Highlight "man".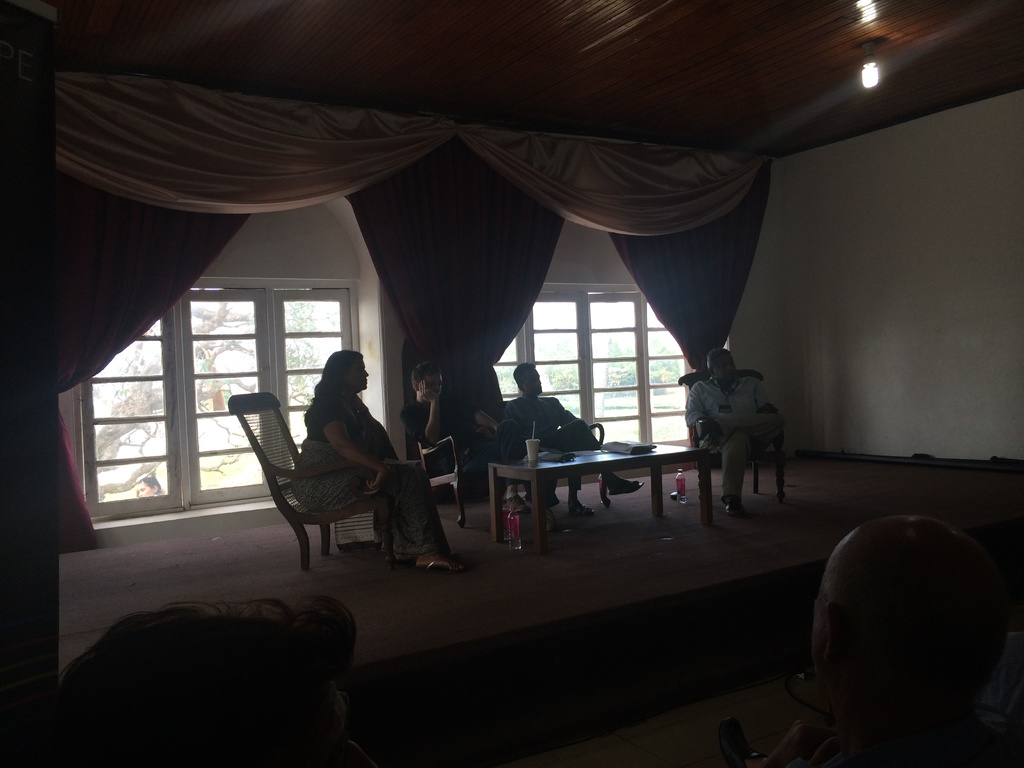
Highlighted region: bbox=(692, 338, 801, 518).
